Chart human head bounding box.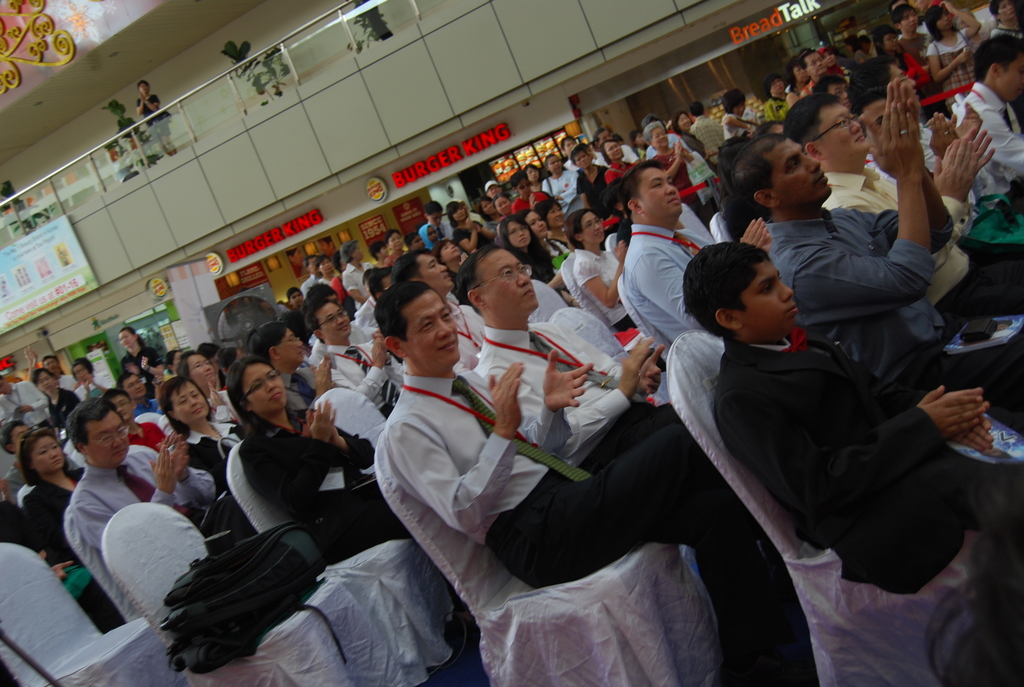
Charted: {"left": 420, "top": 226, "right": 441, "bottom": 245}.
